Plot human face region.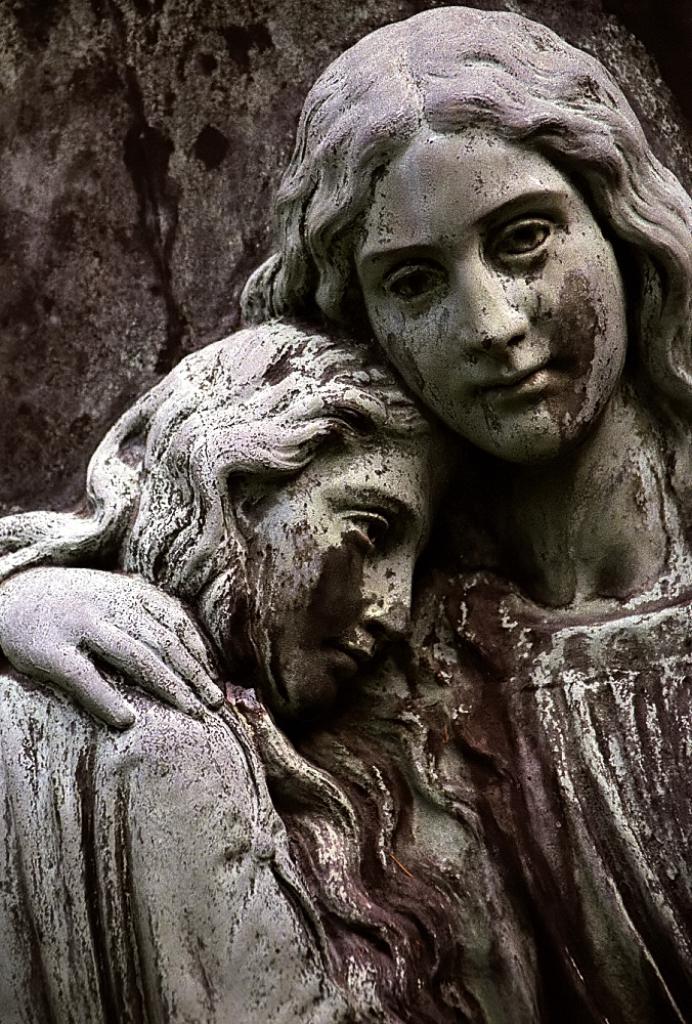
Plotted at {"left": 256, "top": 445, "right": 430, "bottom": 724}.
